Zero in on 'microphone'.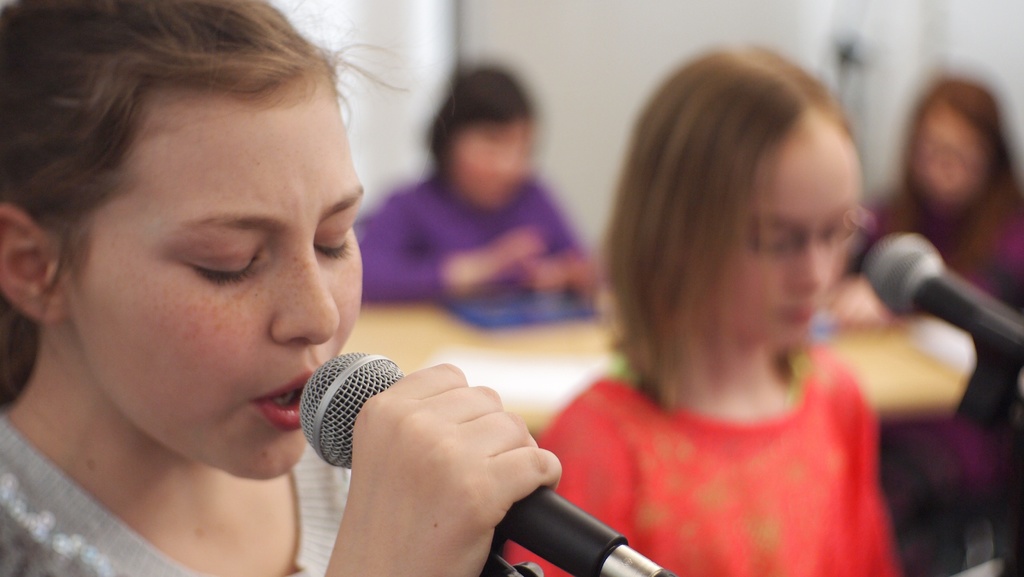
Zeroed in: region(856, 222, 1016, 354).
